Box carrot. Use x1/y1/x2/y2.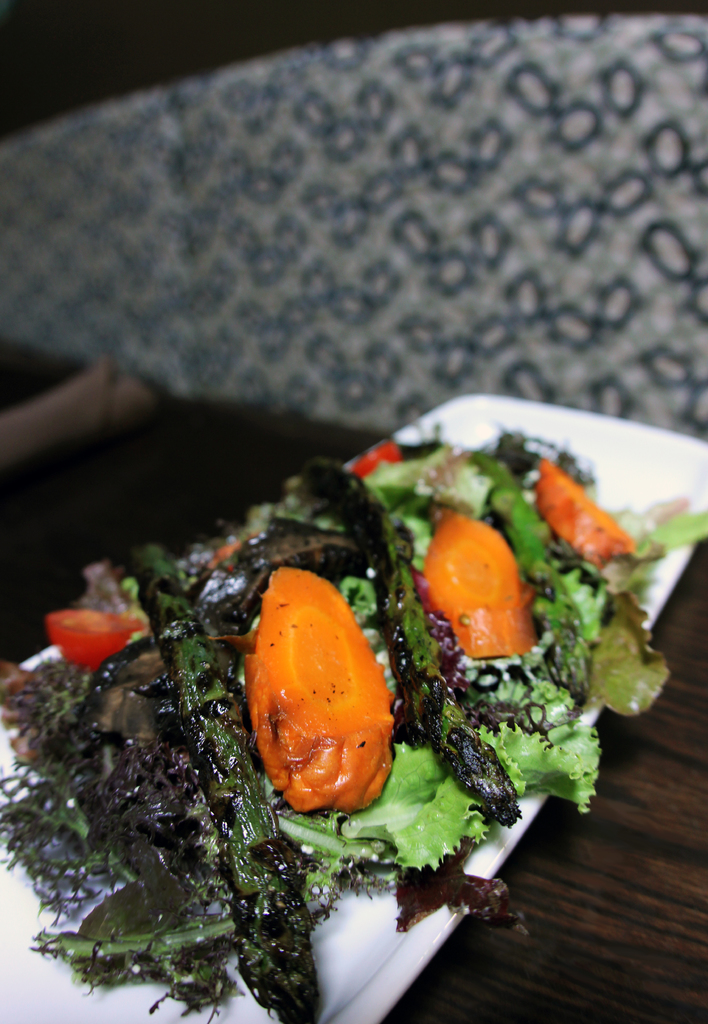
546/470/647/583.
